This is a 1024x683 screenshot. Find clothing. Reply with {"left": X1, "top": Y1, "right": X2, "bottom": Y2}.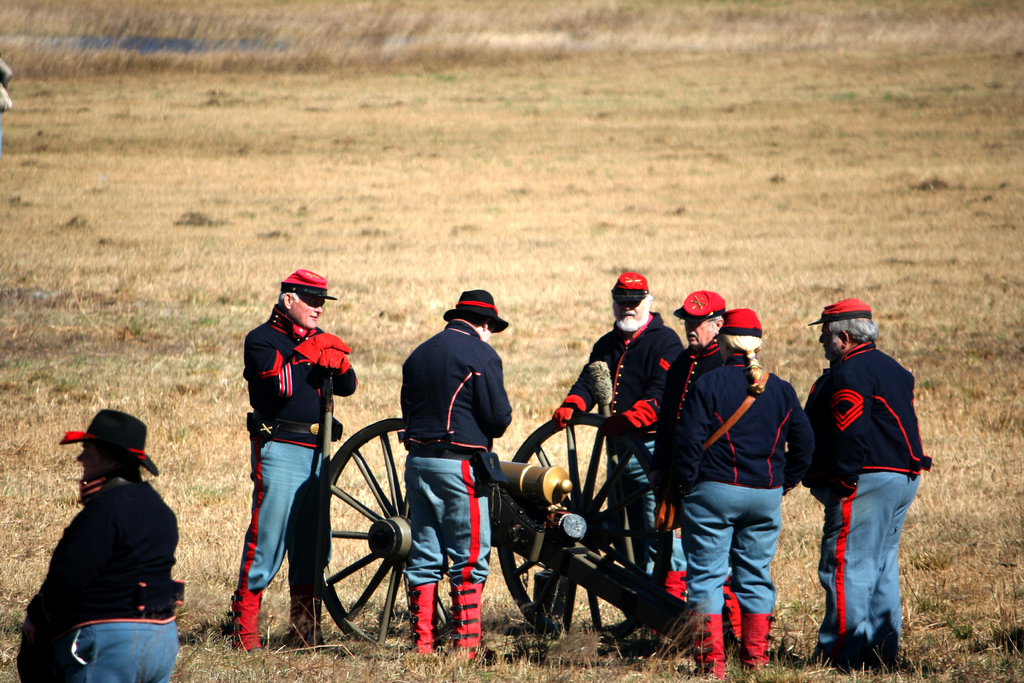
{"left": 224, "top": 297, "right": 359, "bottom": 611}.
